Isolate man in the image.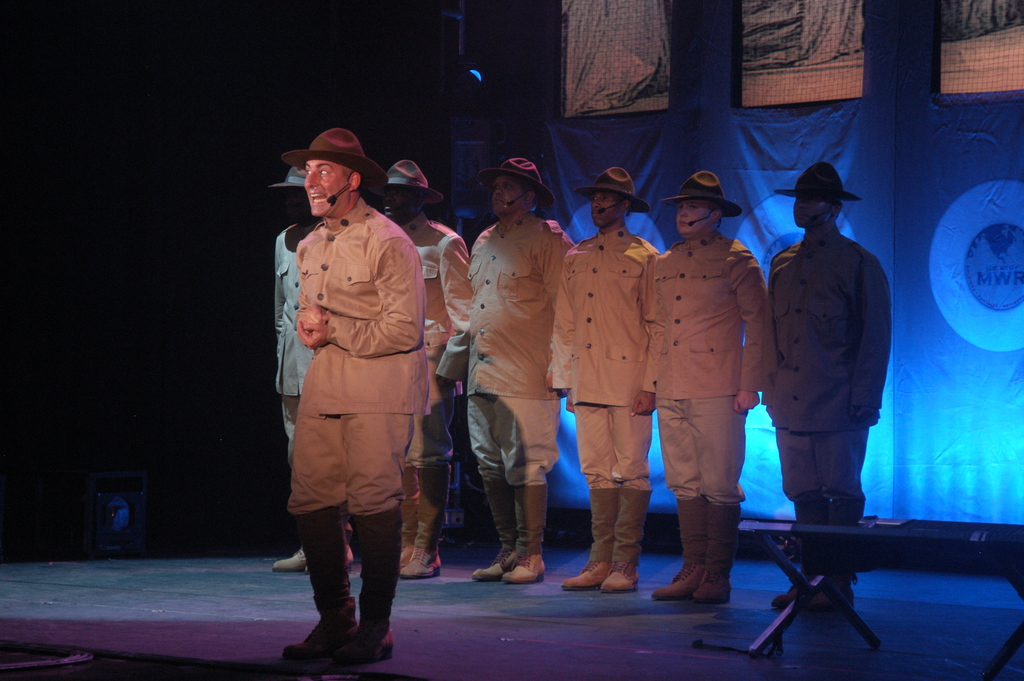
Isolated region: 273/161/355/577.
